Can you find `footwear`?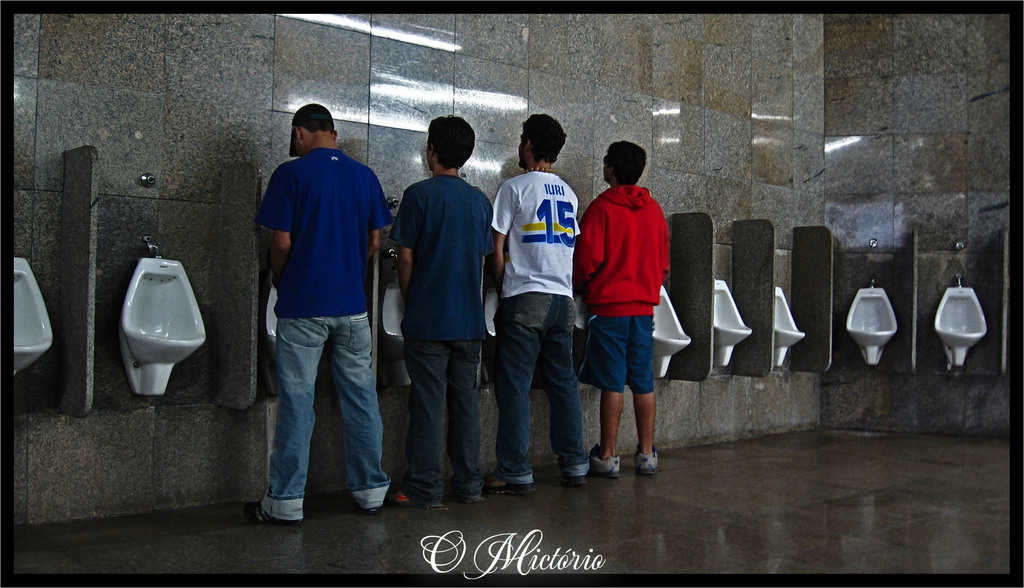
Yes, bounding box: {"x1": 246, "y1": 503, "x2": 298, "y2": 526}.
